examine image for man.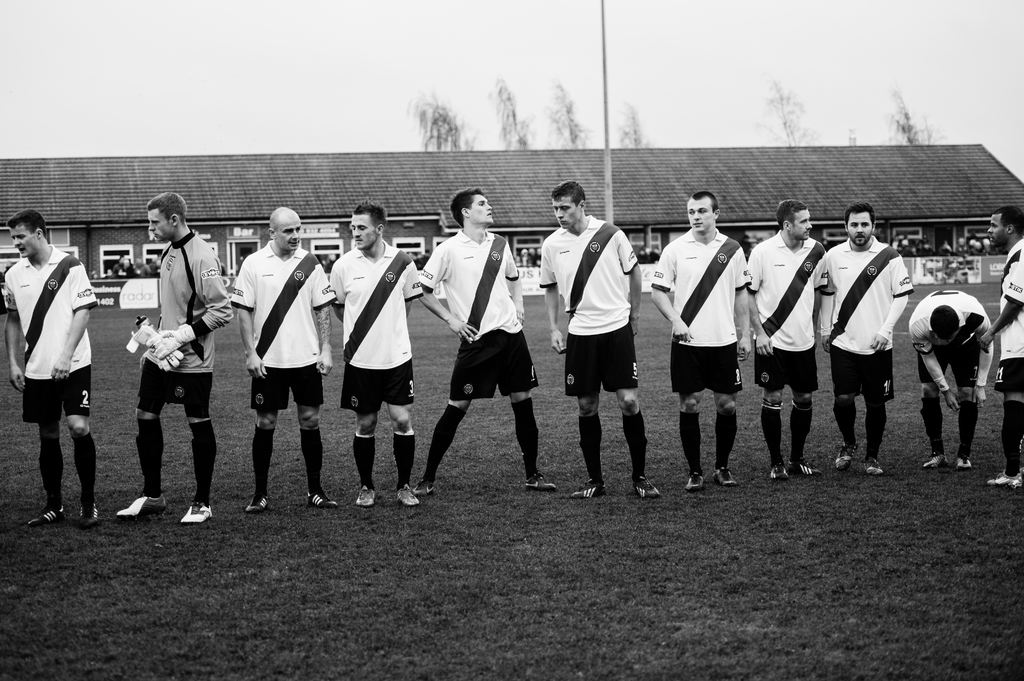
Examination result: BBox(978, 208, 1023, 483).
